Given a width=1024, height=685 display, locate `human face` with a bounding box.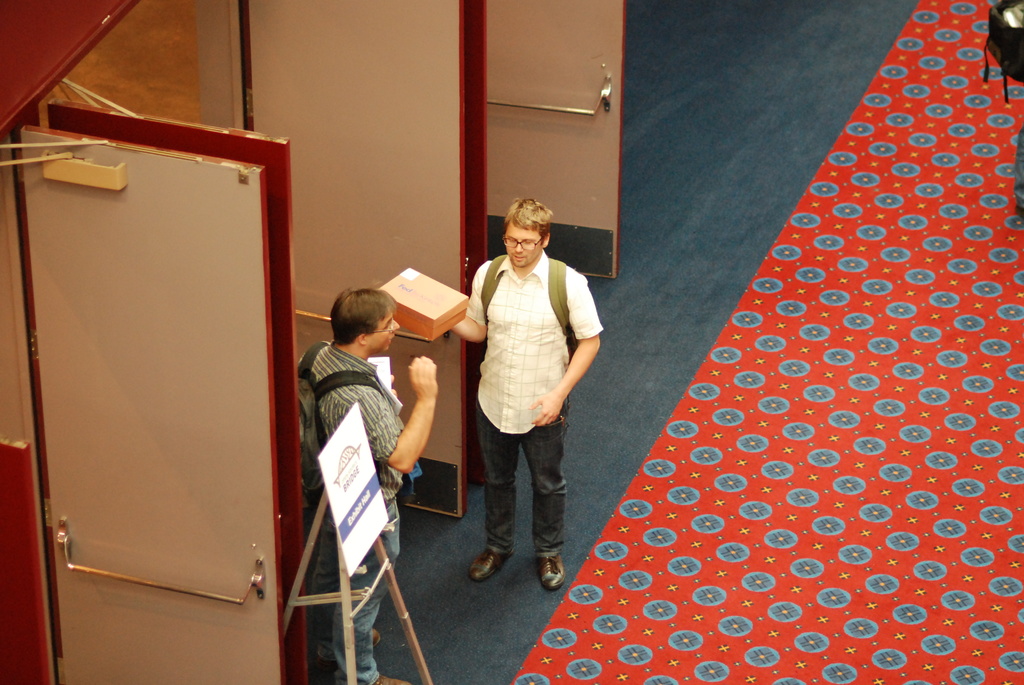
Located: l=367, t=313, r=403, b=355.
